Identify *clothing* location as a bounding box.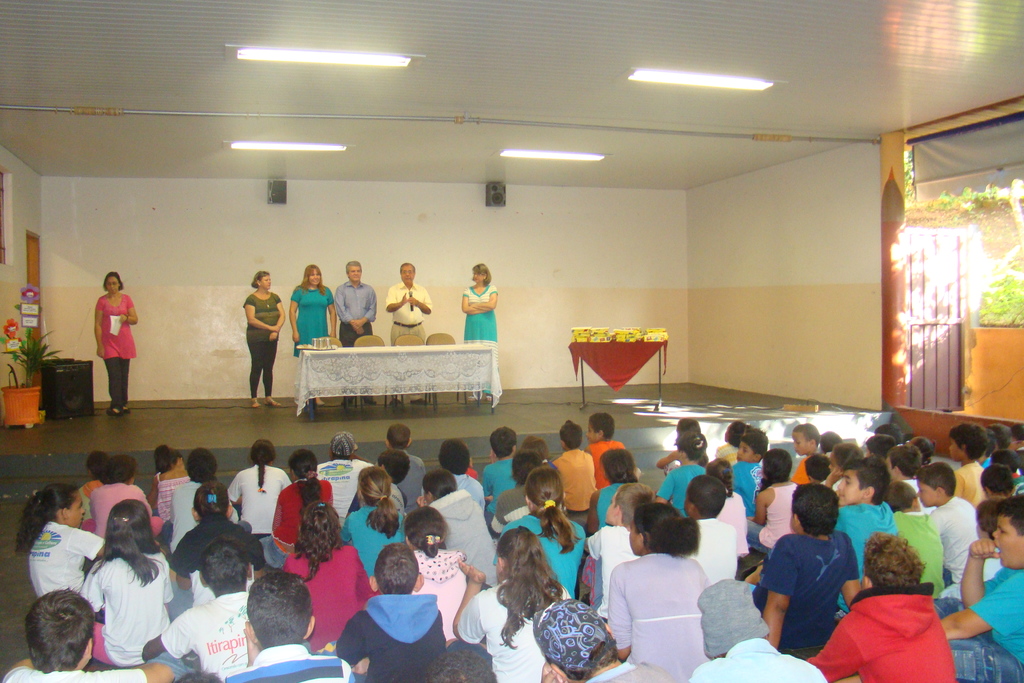
{"x1": 849, "y1": 590, "x2": 957, "y2": 671}.
